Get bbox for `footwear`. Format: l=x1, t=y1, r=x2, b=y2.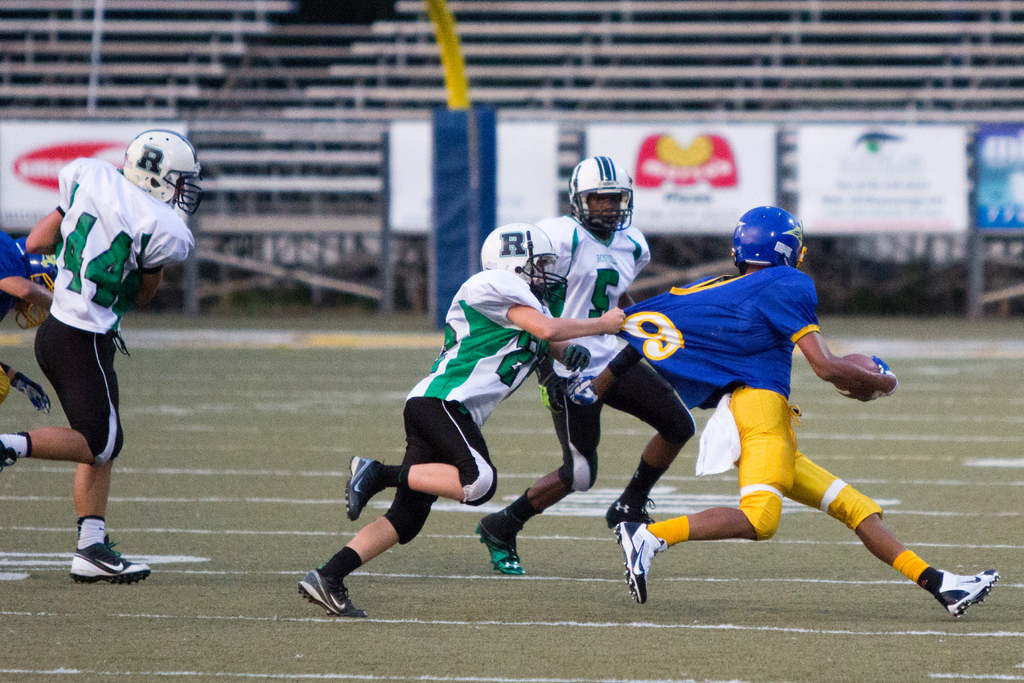
l=347, t=456, r=378, b=523.
